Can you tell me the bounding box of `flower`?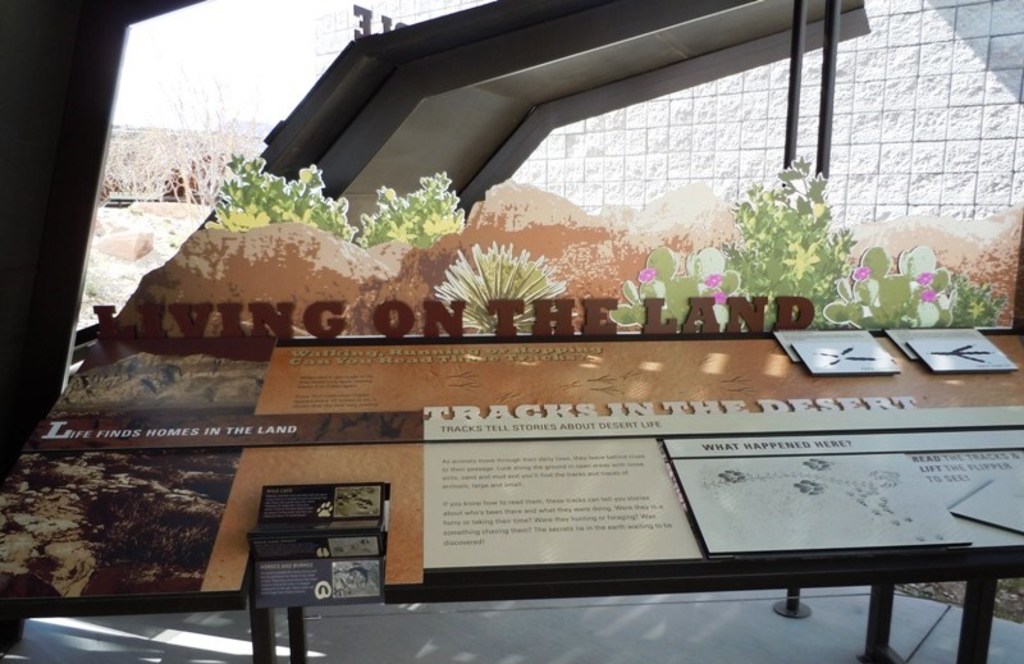
box=[701, 273, 722, 287].
